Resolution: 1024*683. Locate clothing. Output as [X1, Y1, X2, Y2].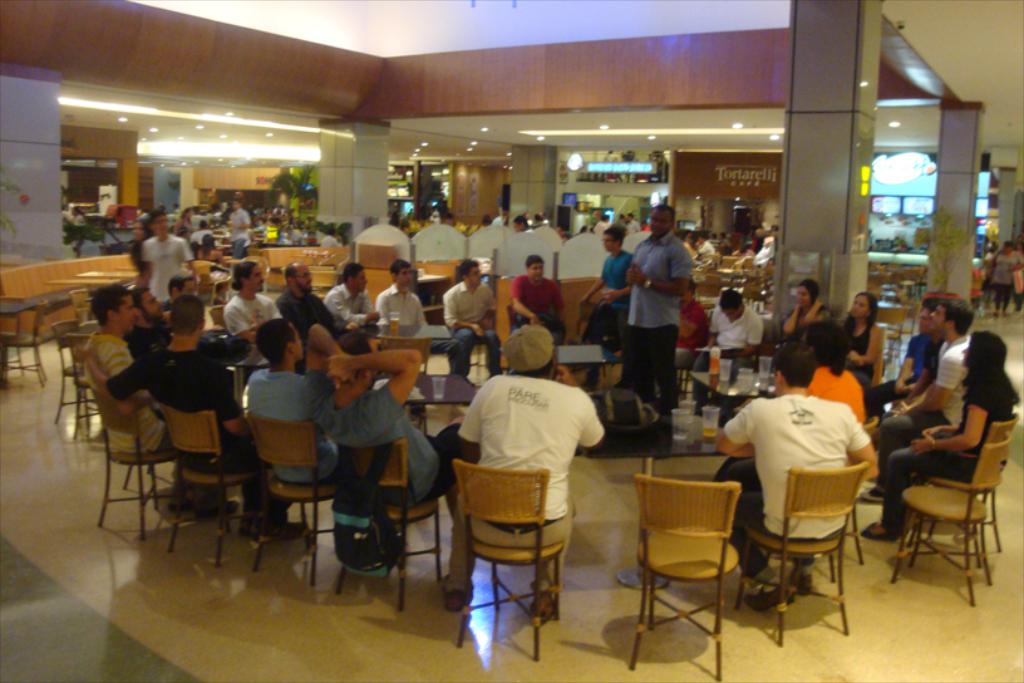
[784, 304, 836, 352].
